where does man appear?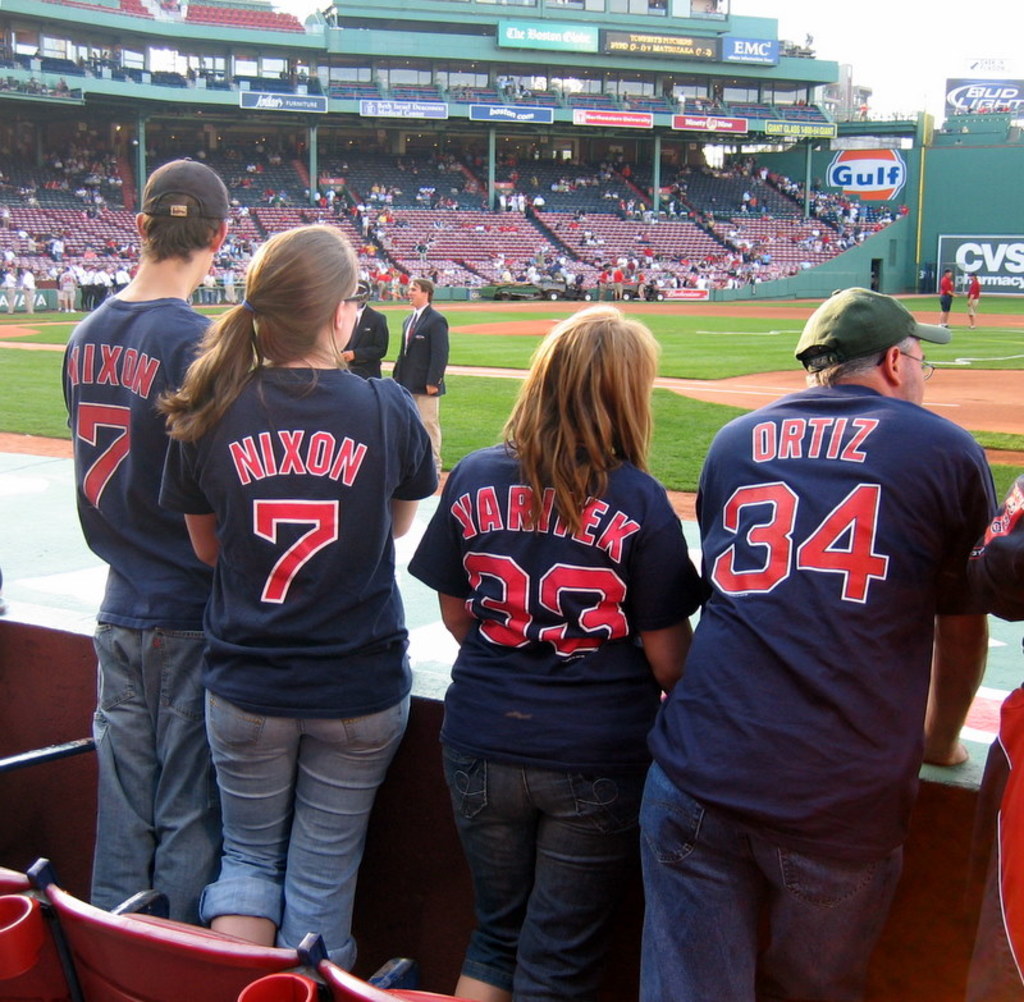
Appears at crop(60, 157, 230, 929).
